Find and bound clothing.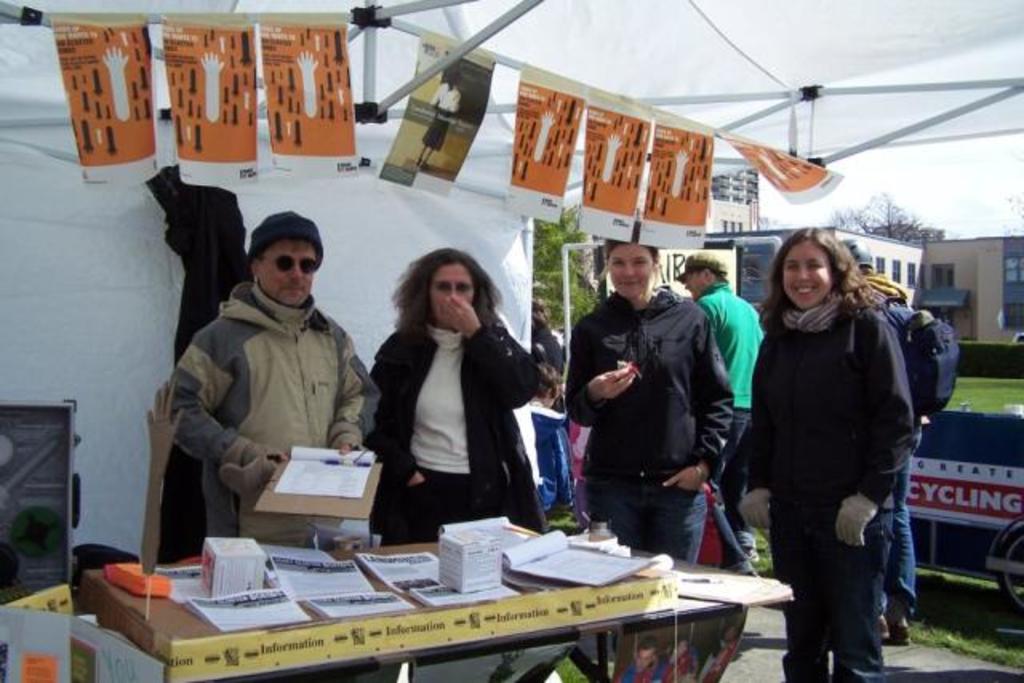
Bound: region(531, 333, 574, 513).
